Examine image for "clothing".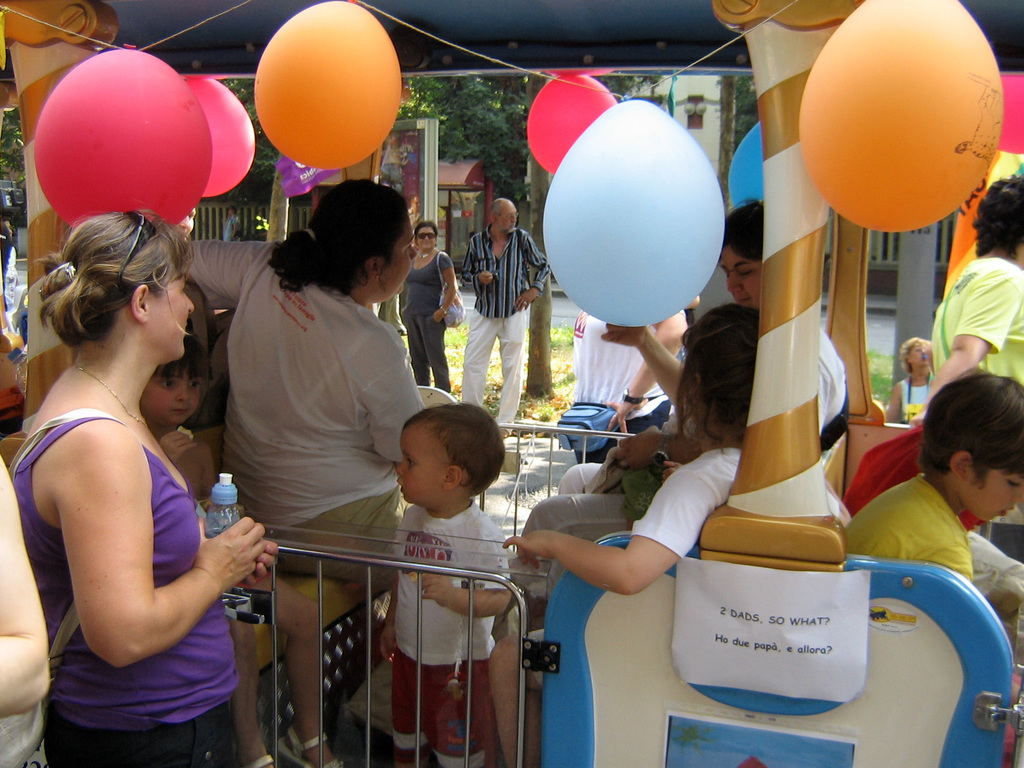
Examination result: crop(186, 233, 432, 582).
